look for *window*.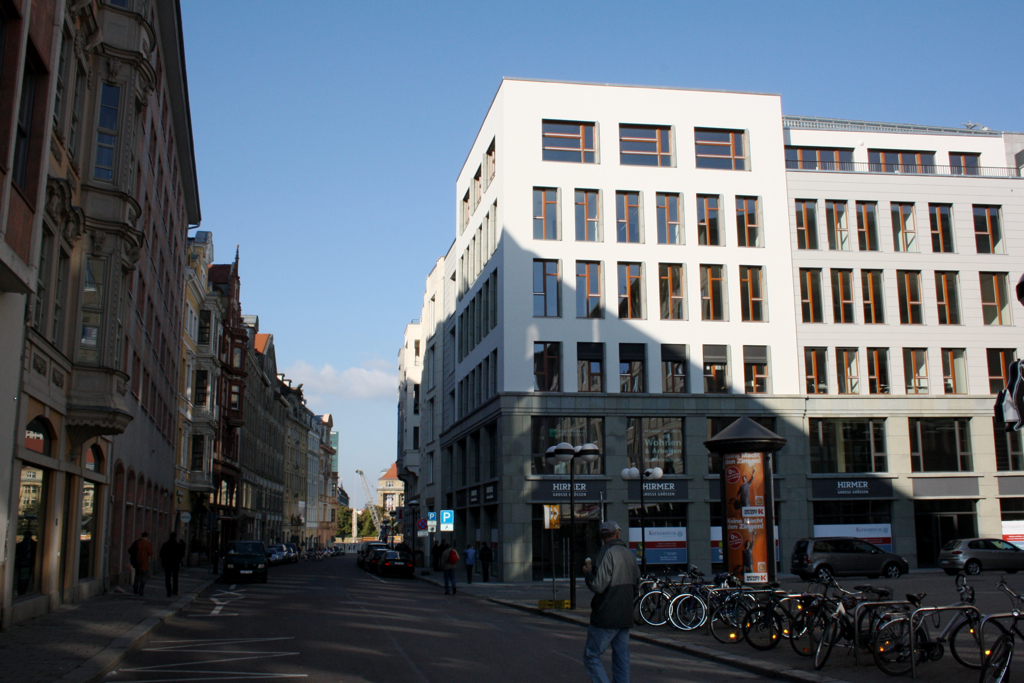
Found: detection(660, 340, 691, 393).
